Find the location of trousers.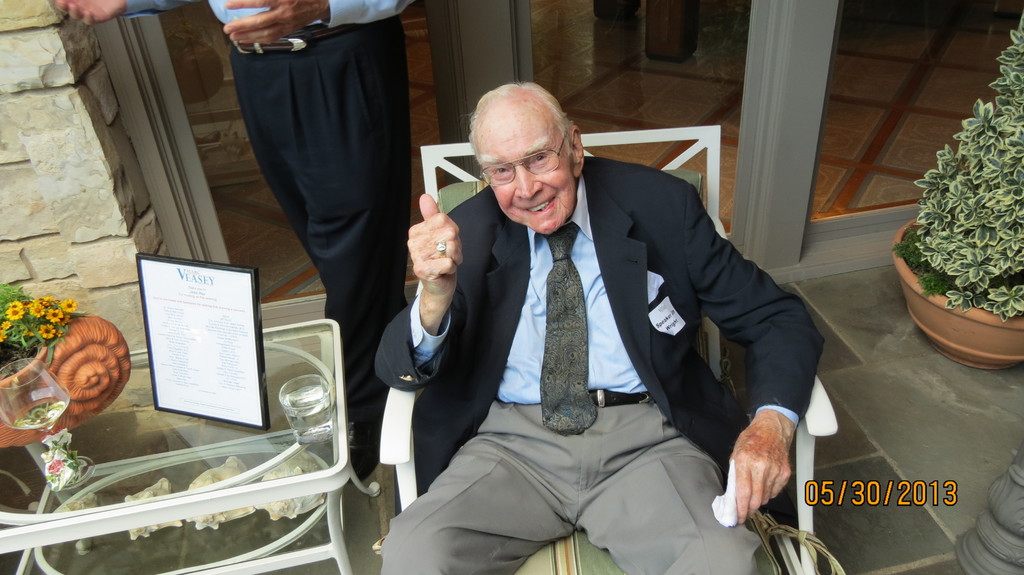
Location: [231, 16, 410, 330].
